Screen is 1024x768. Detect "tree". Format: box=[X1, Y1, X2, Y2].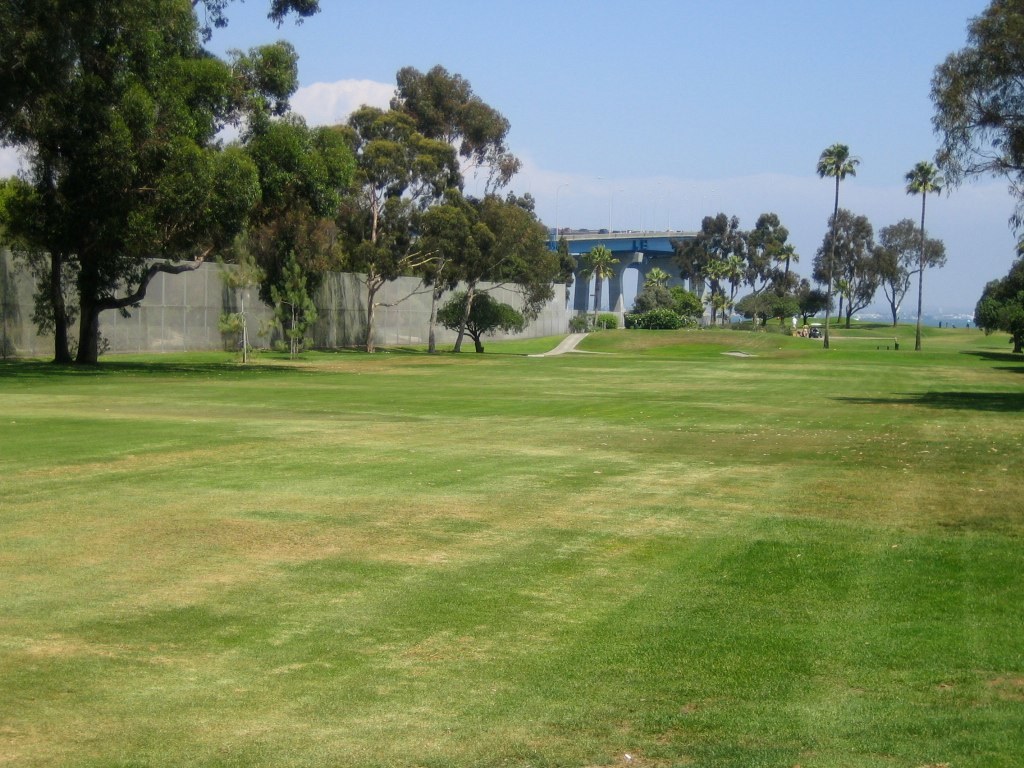
box=[742, 210, 782, 288].
